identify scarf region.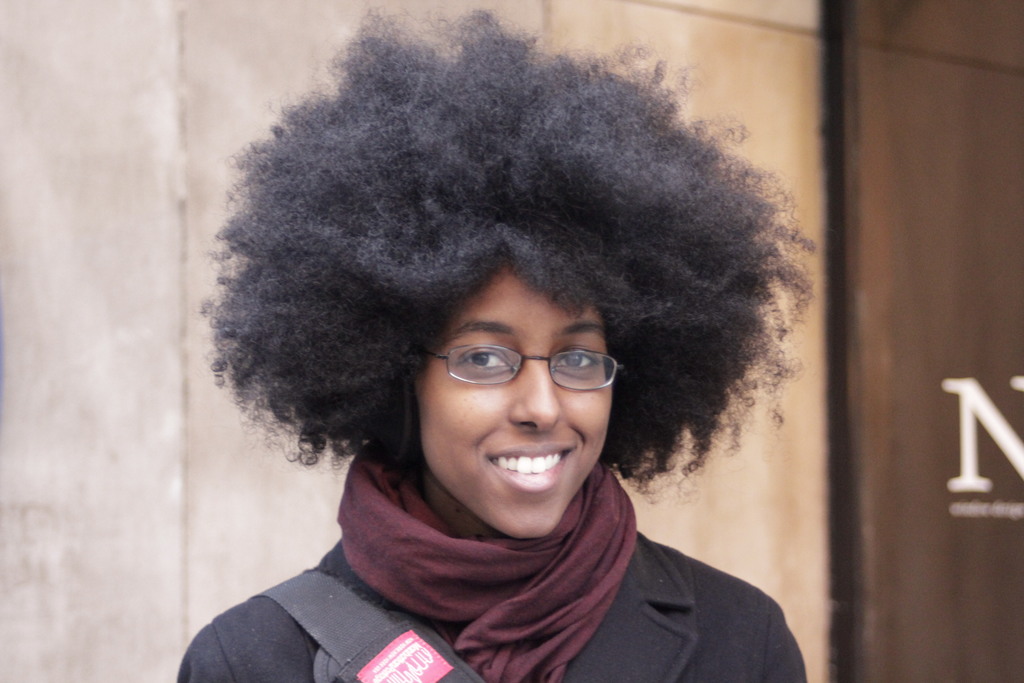
Region: Rect(335, 447, 641, 682).
